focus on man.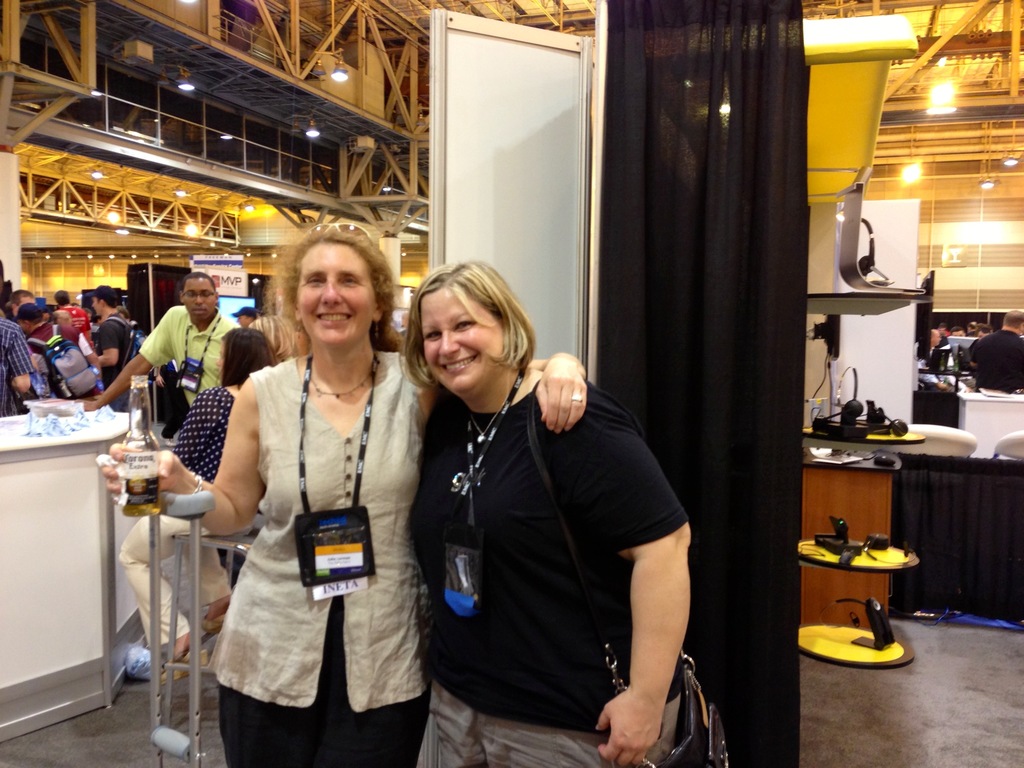
Focused at crop(52, 308, 90, 353).
